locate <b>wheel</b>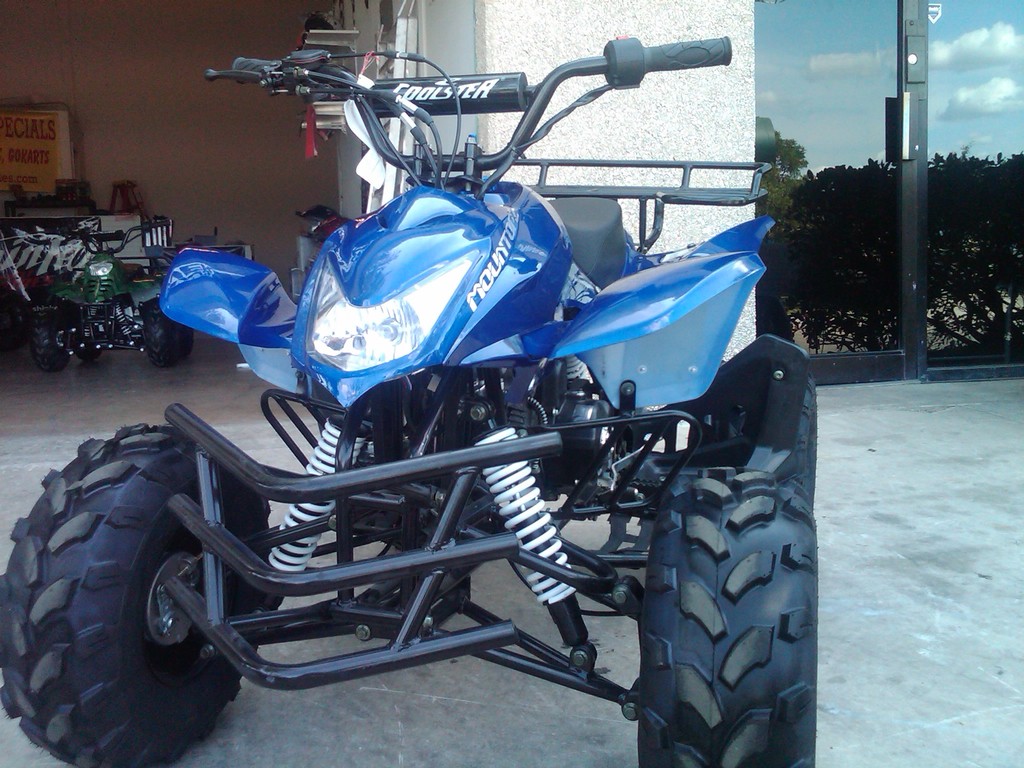
{"x1": 637, "y1": 466, "x2": 818, "y2": 767}
